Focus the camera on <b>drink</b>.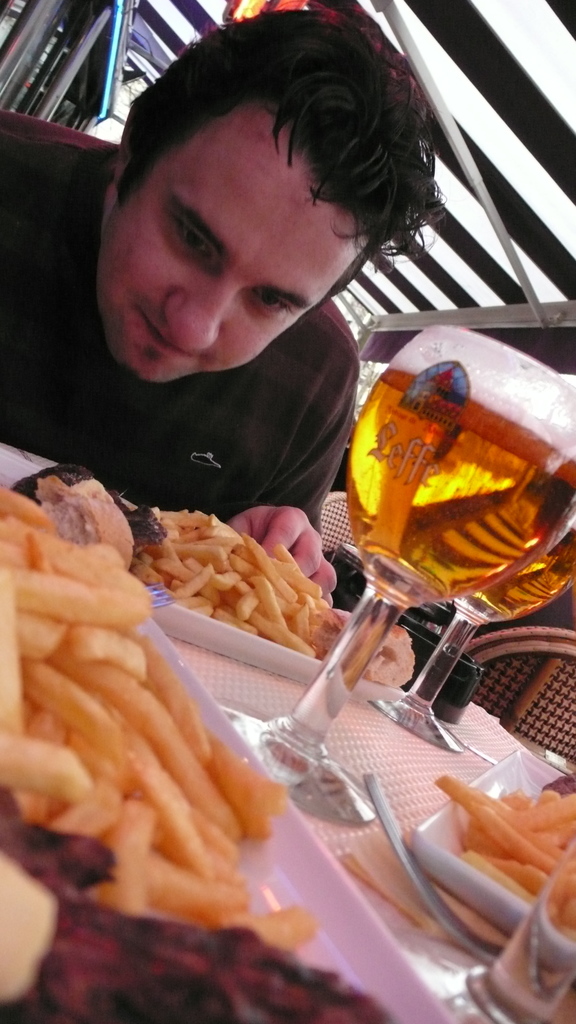
Focus region: (x1=333, y1=339, x2=566, y2=633).
